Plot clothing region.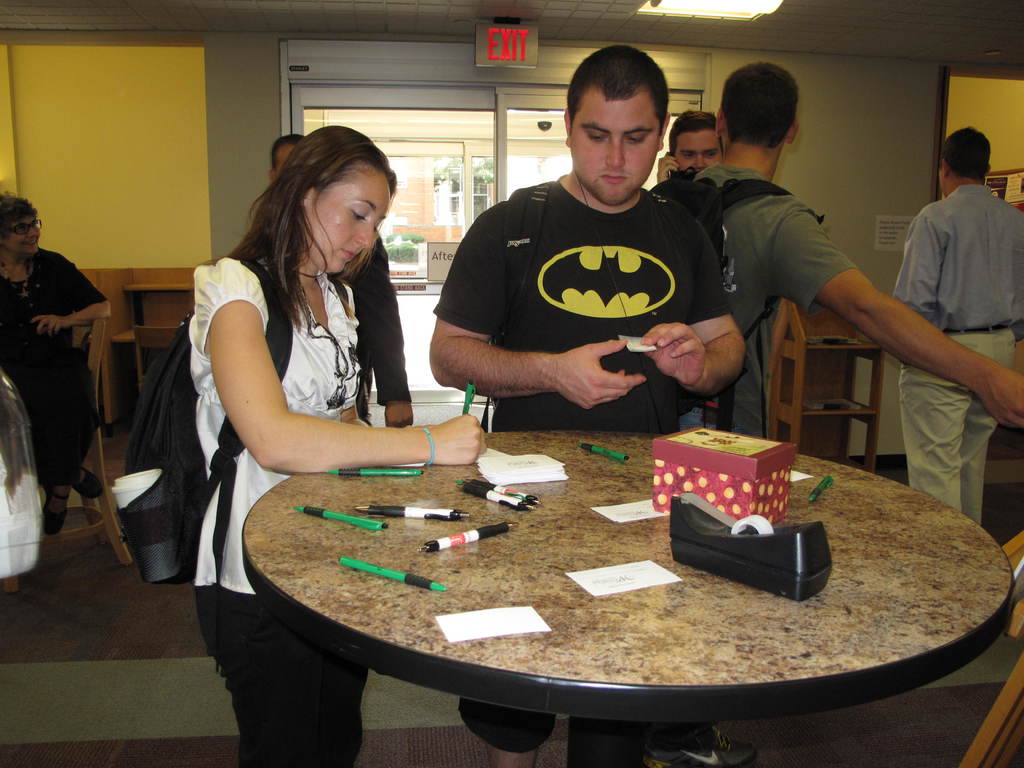
Plotted at x1=893 y1=182 x2=1023 y2=524.
